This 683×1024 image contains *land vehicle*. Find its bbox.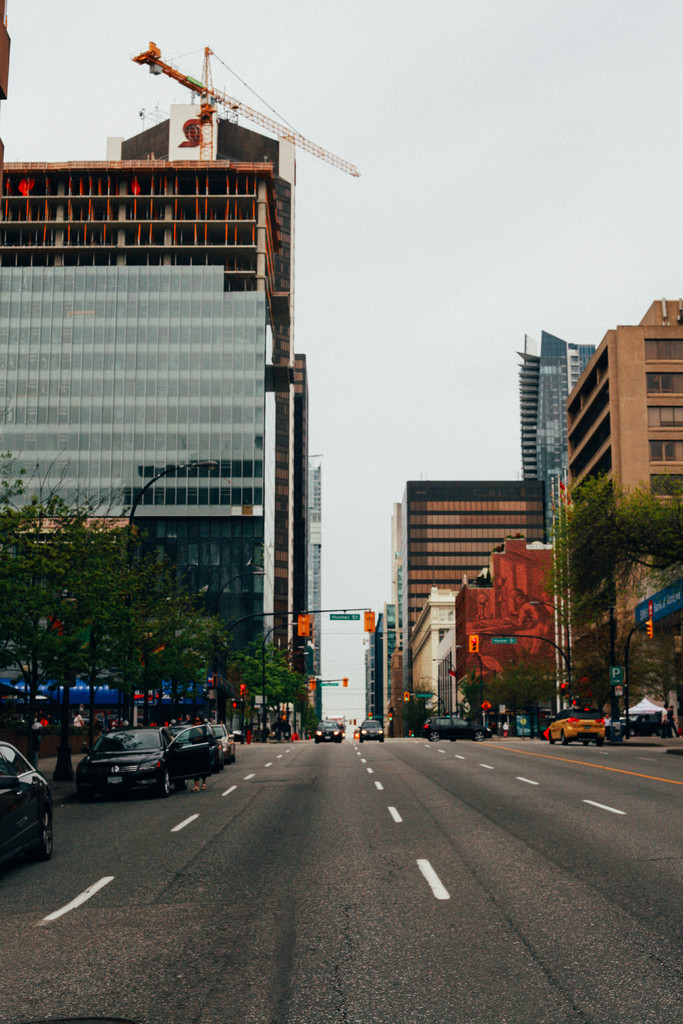
rect(208, 719, 234, 764).
